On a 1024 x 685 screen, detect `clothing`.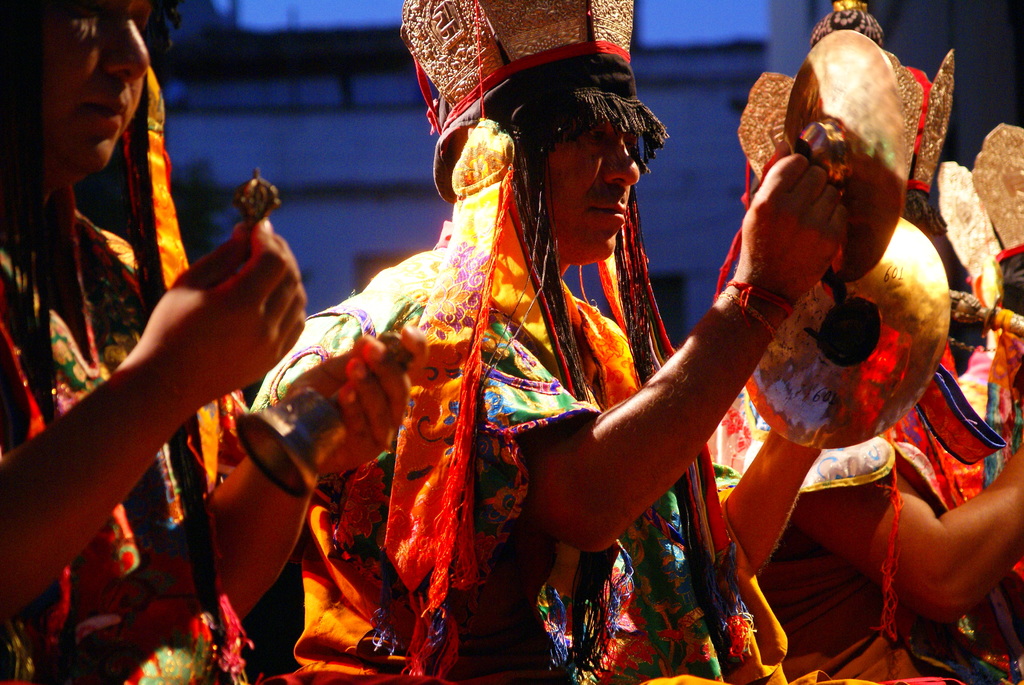
x1=4, y1=173, x2=275, y2=684.
